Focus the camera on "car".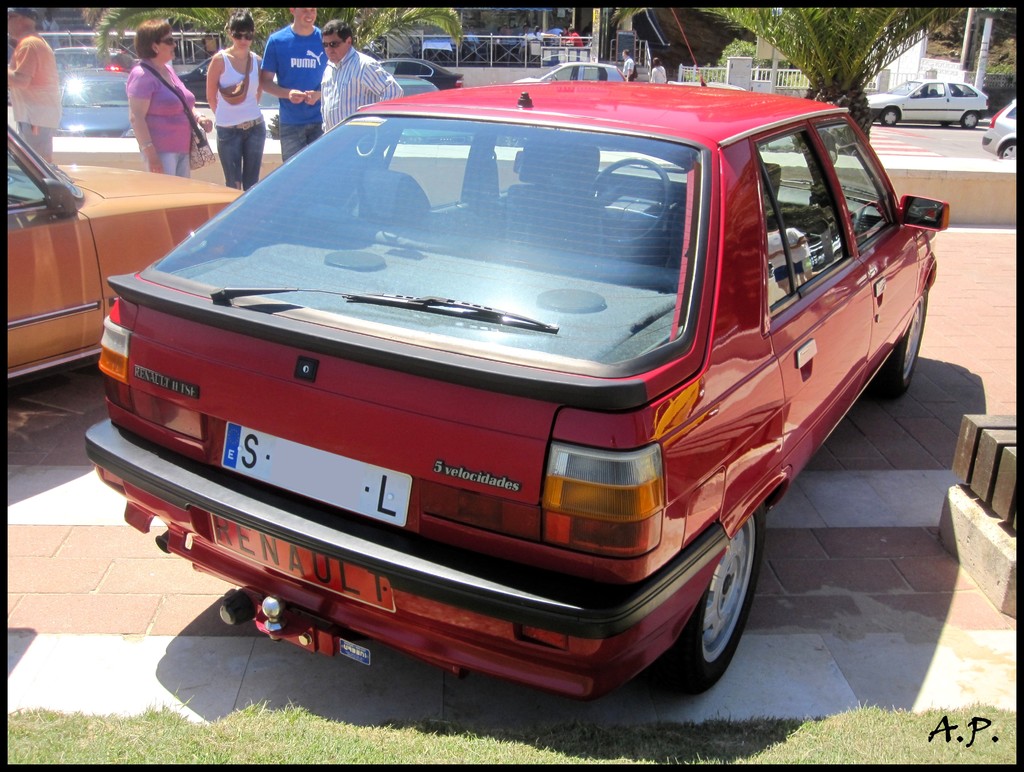
Focus region: 0 119 250 384.
